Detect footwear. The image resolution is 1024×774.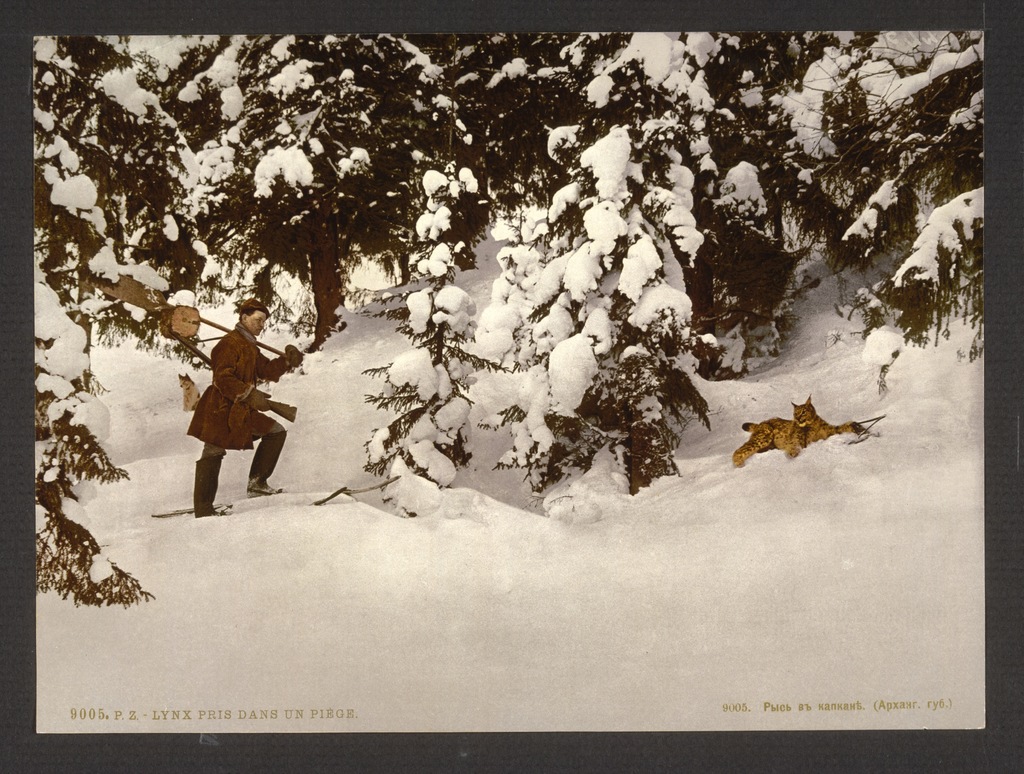
207,509,232,514.
